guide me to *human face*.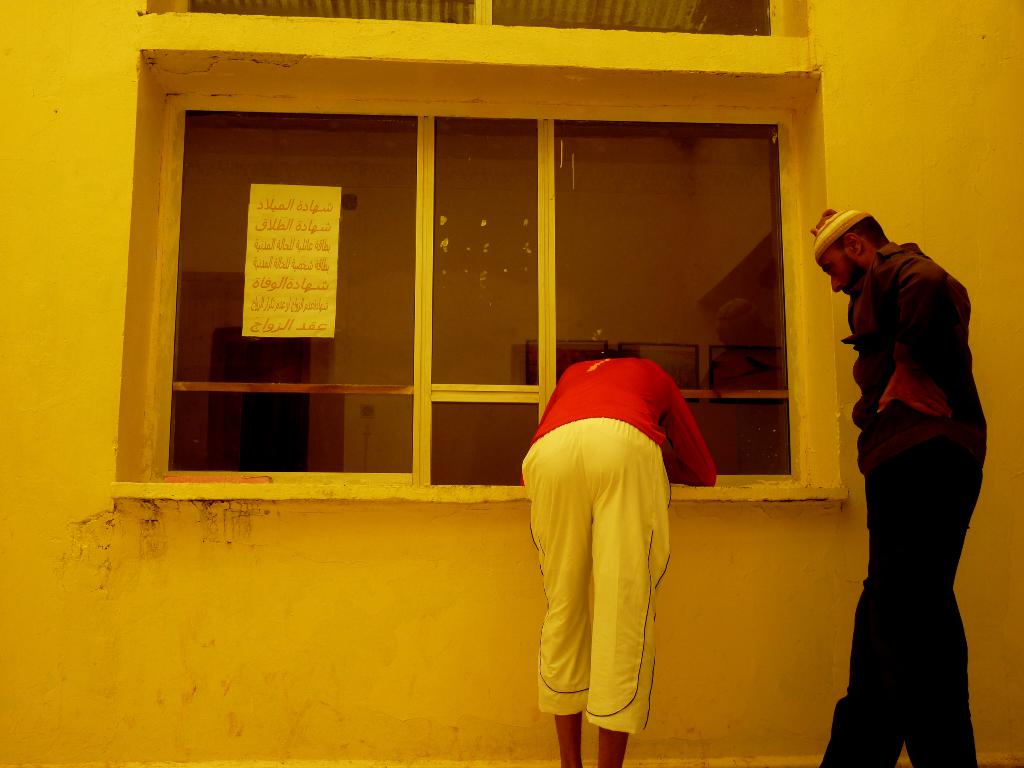
Guidance: left=809, top=237, right=871, bottom=294.
